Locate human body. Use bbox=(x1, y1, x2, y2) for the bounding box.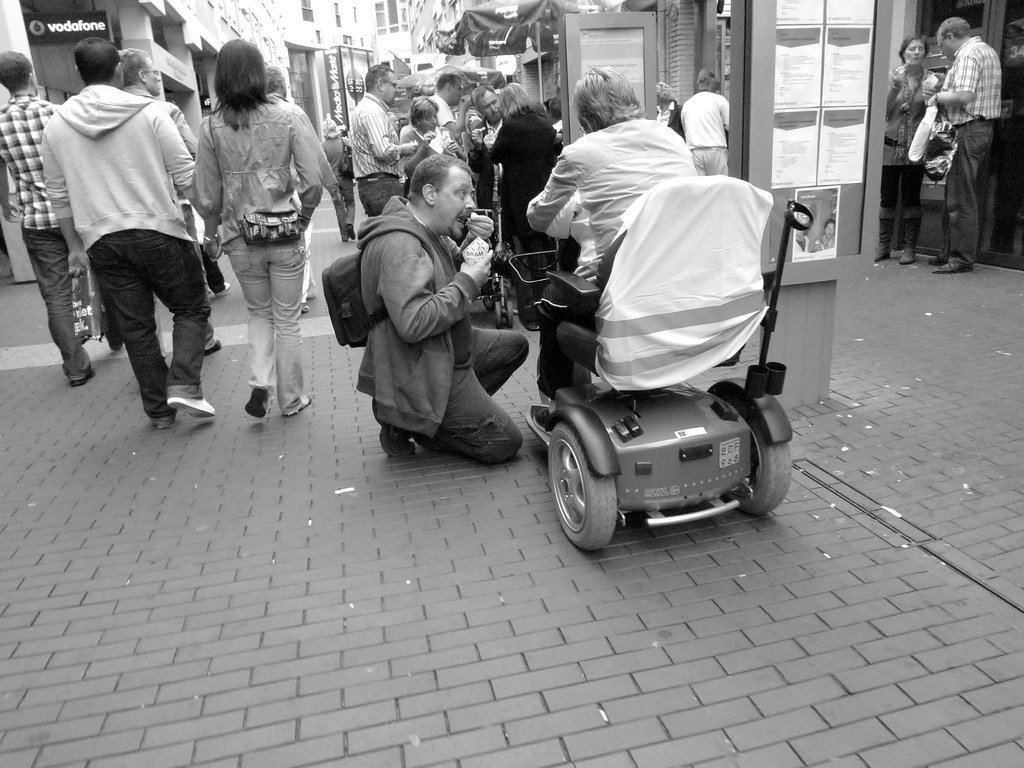
bbox=(874, 31, 938, 264).
